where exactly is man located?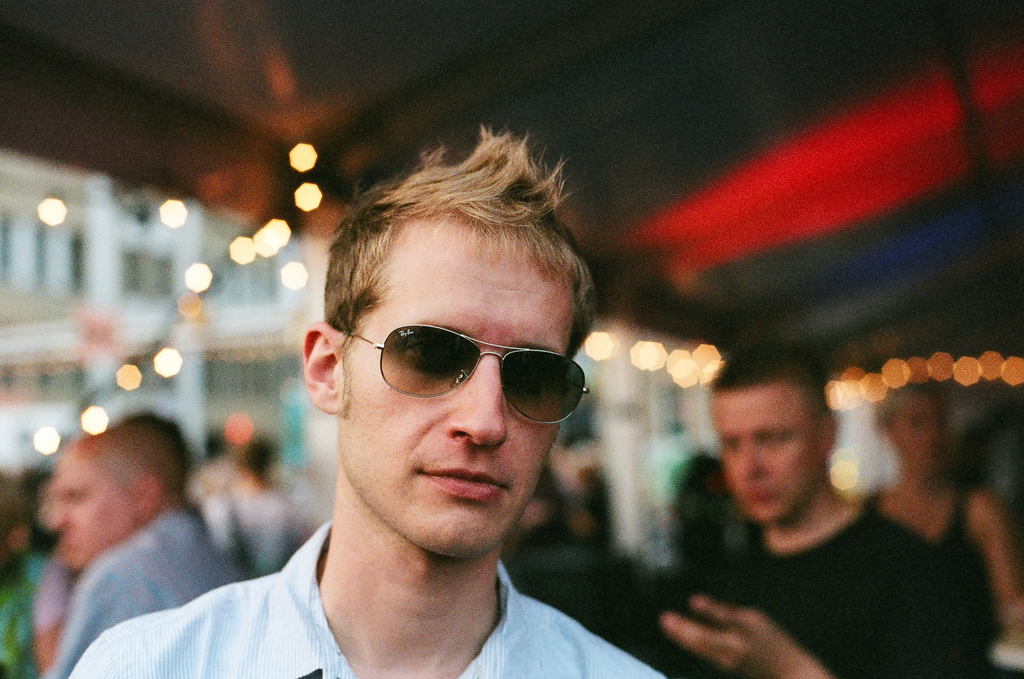
Its bounding box is 40 513 234 678.
